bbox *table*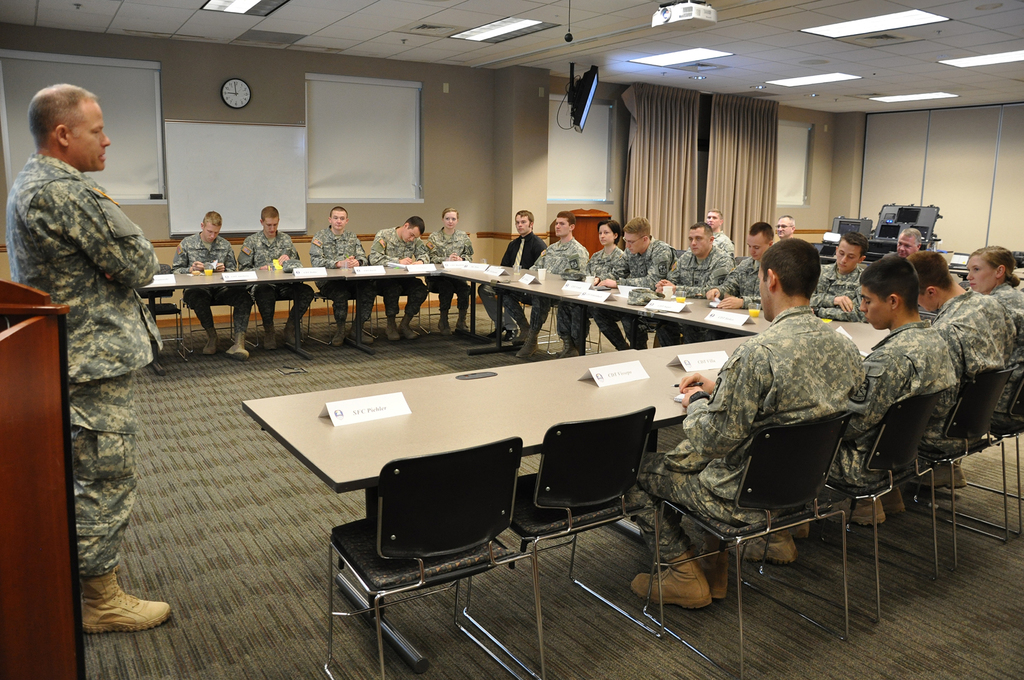
[x1=241, y1=329, x2=866, y2=665]
